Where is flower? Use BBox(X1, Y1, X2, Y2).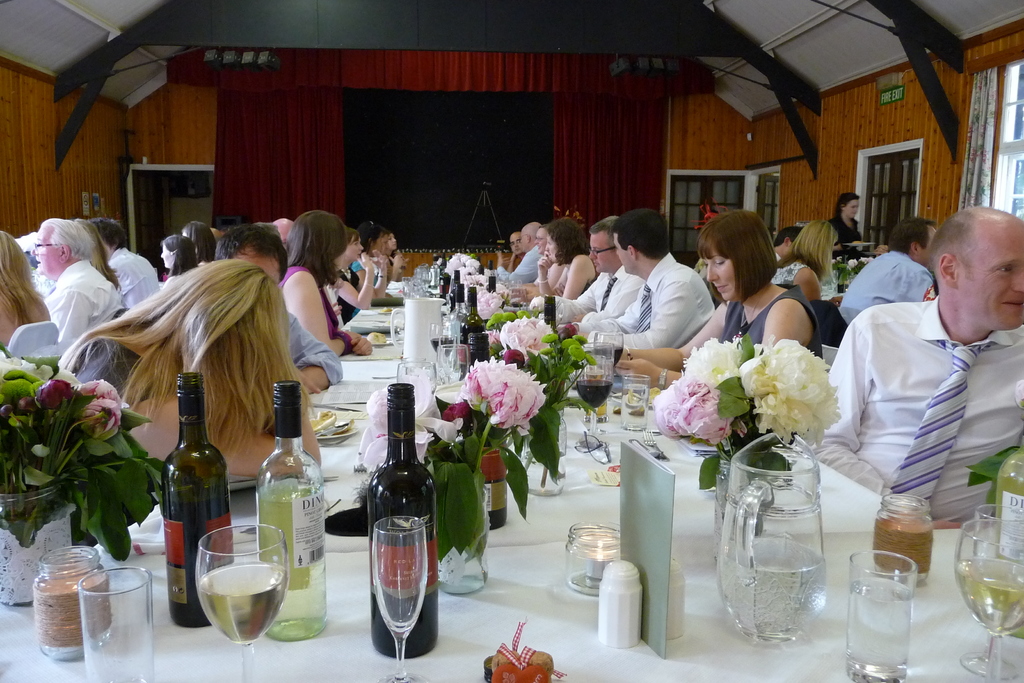
BBox(460, 357, 551, 429).
